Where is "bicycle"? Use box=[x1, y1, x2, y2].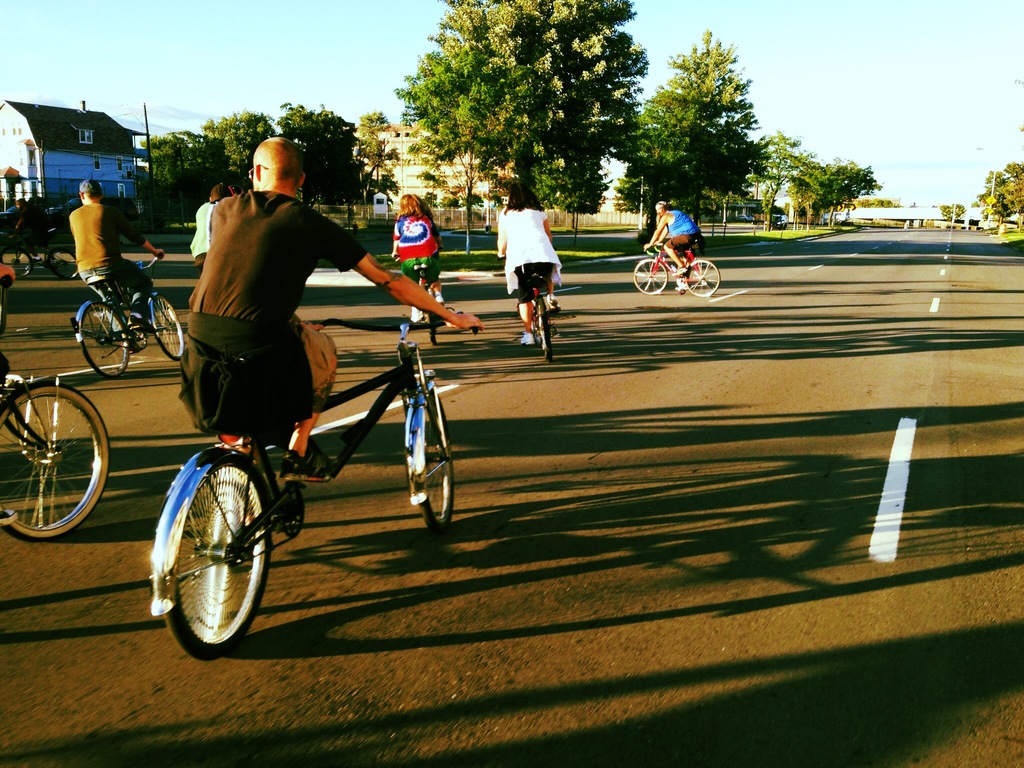
box=[139, 310, 477, 657].
